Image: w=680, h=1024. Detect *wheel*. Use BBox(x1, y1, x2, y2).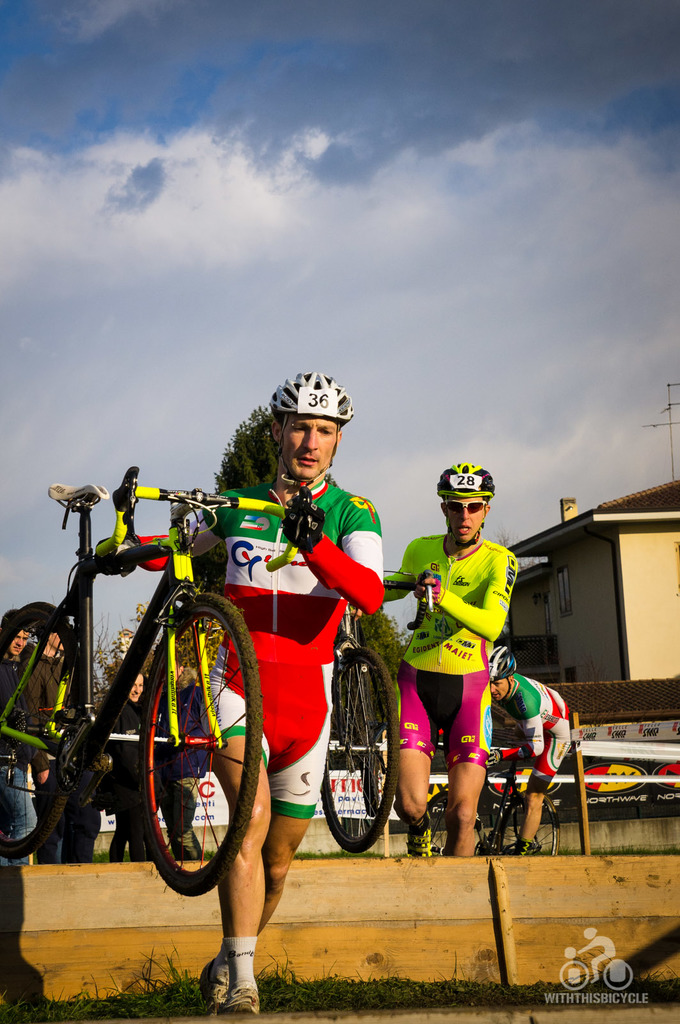
BBox(0, 602, 86, 859).
